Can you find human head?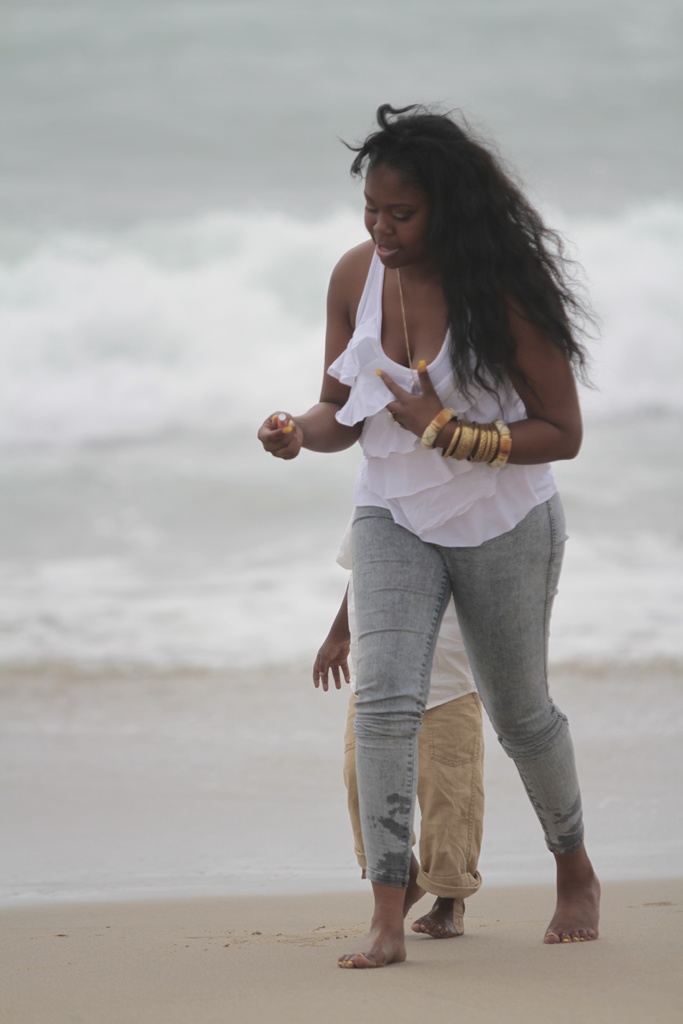
Yes, bounding box: box=[362, 109, 494, 269].
